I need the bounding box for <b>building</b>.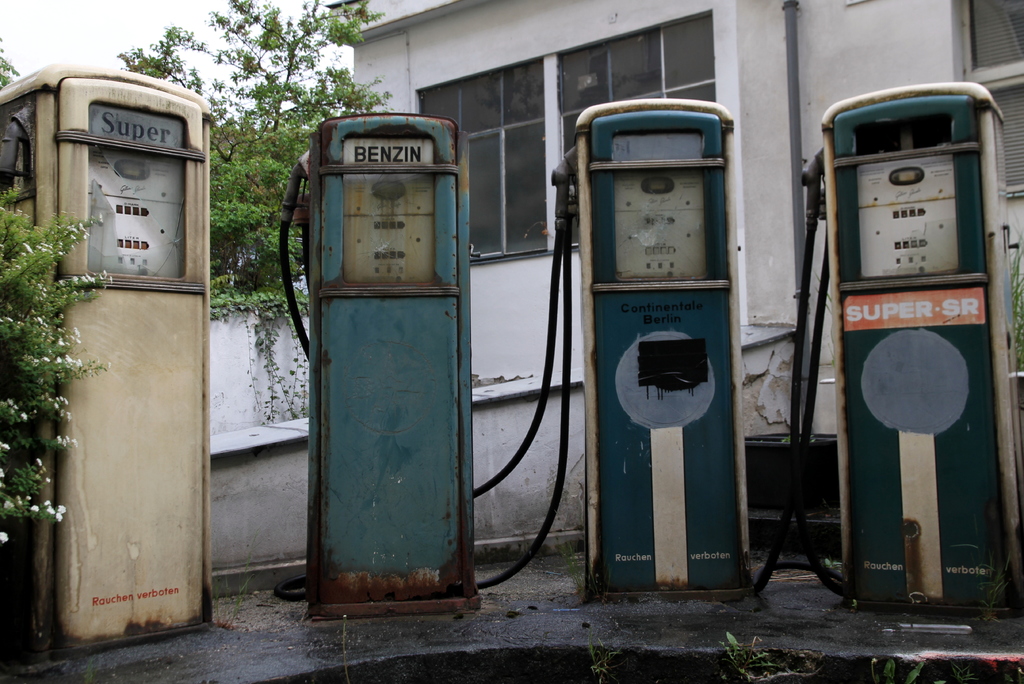
Here it is: 326 0 1023 436.
